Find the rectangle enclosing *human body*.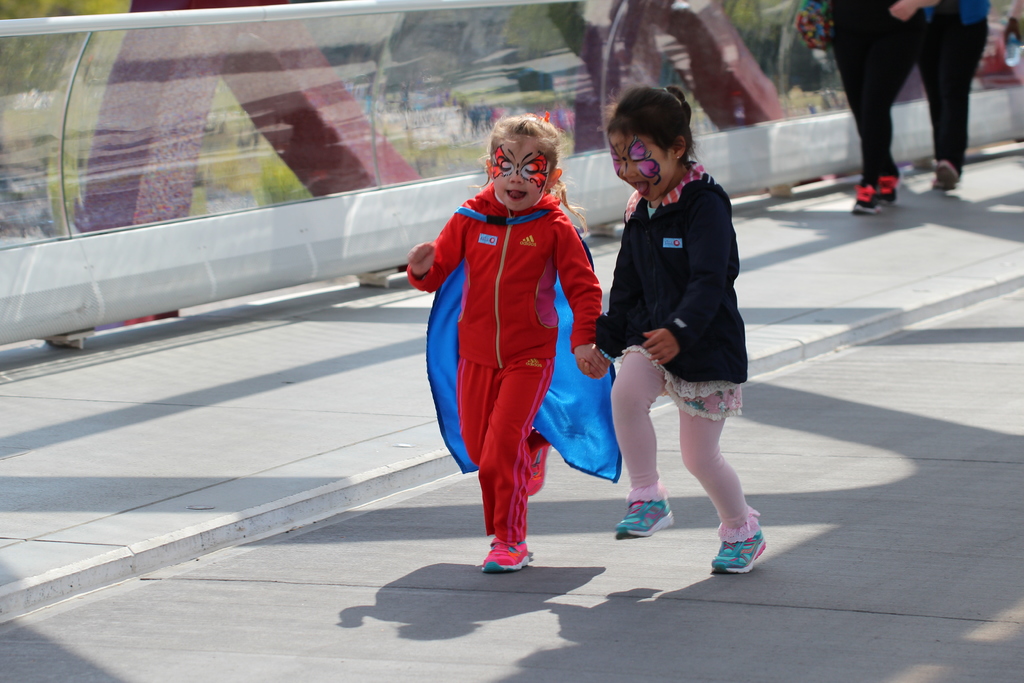
820 0 943 217.
